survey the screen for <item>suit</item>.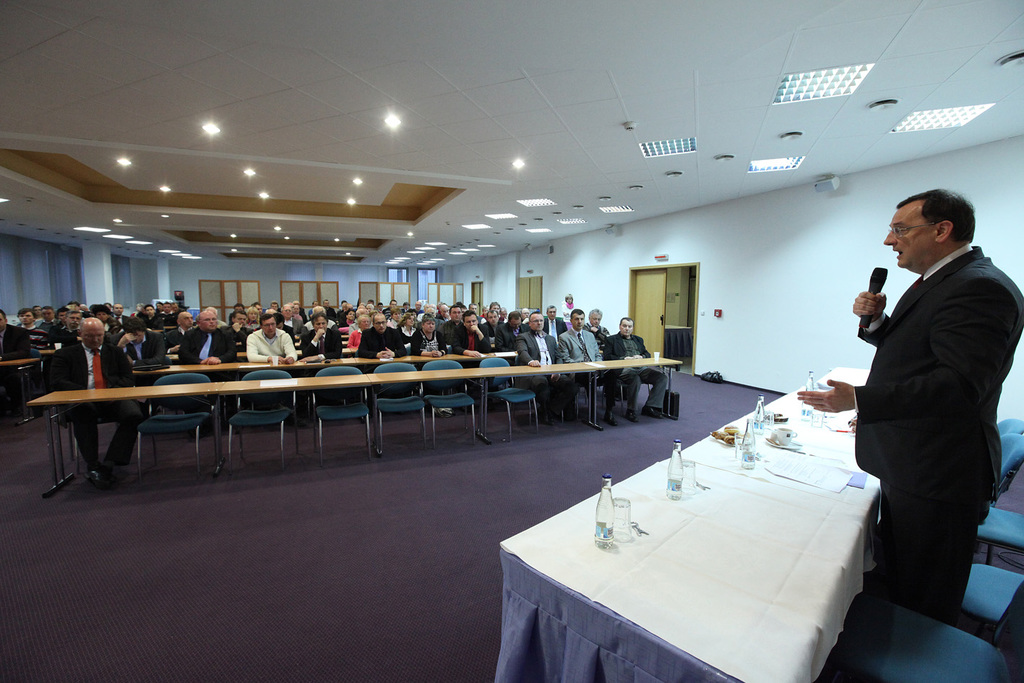
Survey found: box=[543, 318, 567, 336].
